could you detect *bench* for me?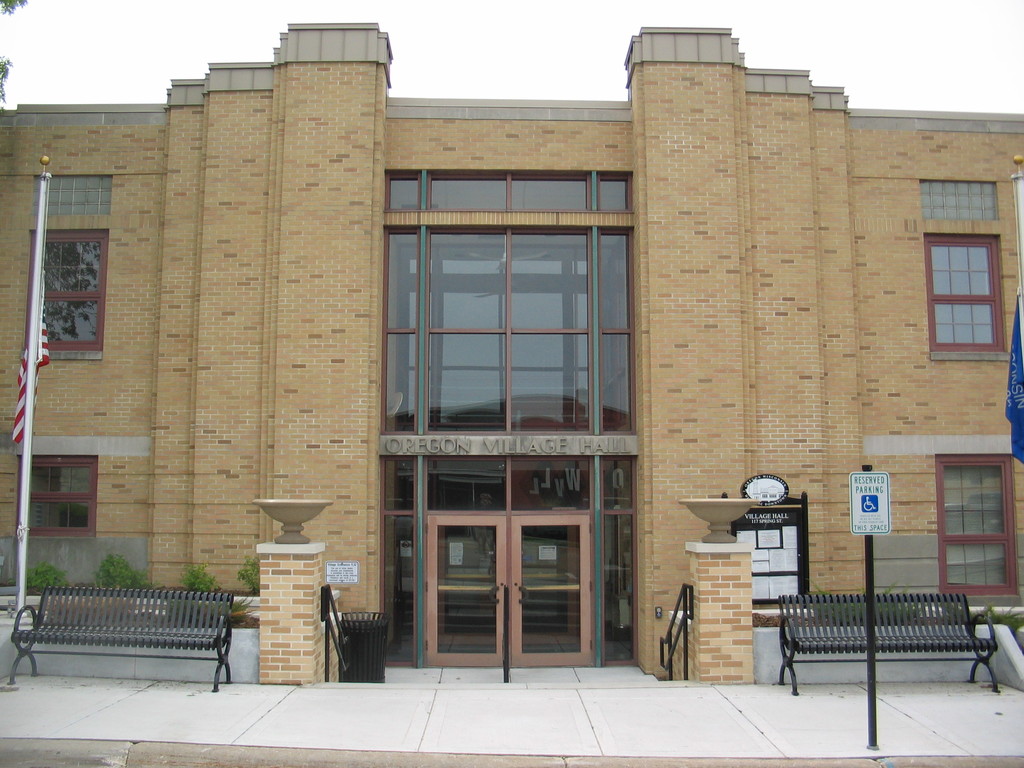
Detection result: (7,585,232,692).
